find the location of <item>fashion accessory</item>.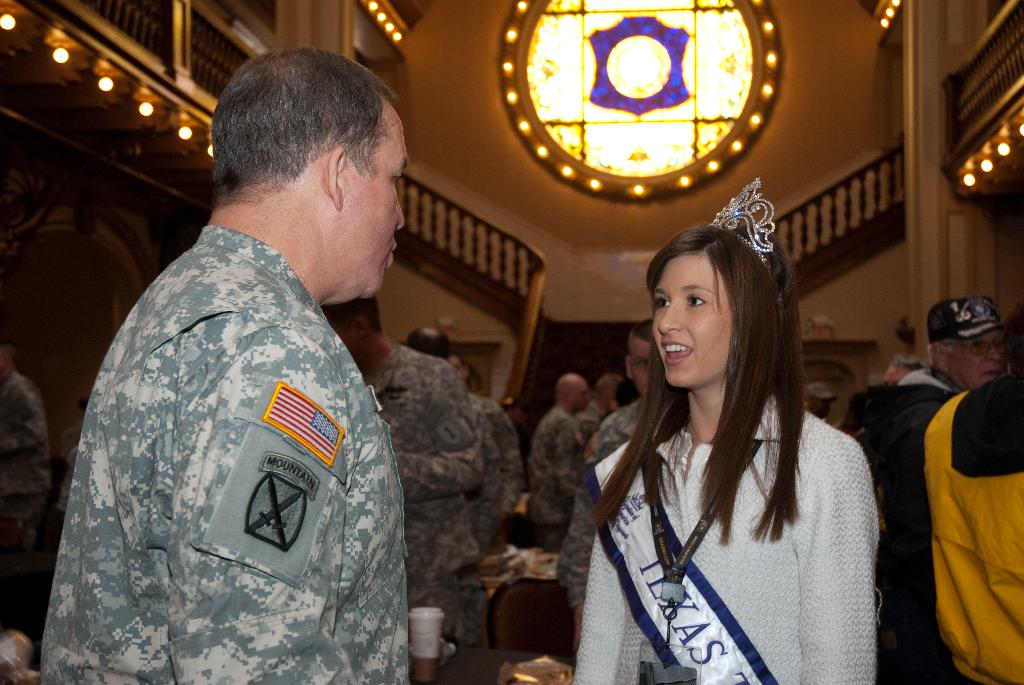
Location: (x1=716, y1=168, x2=776, y2=269).
